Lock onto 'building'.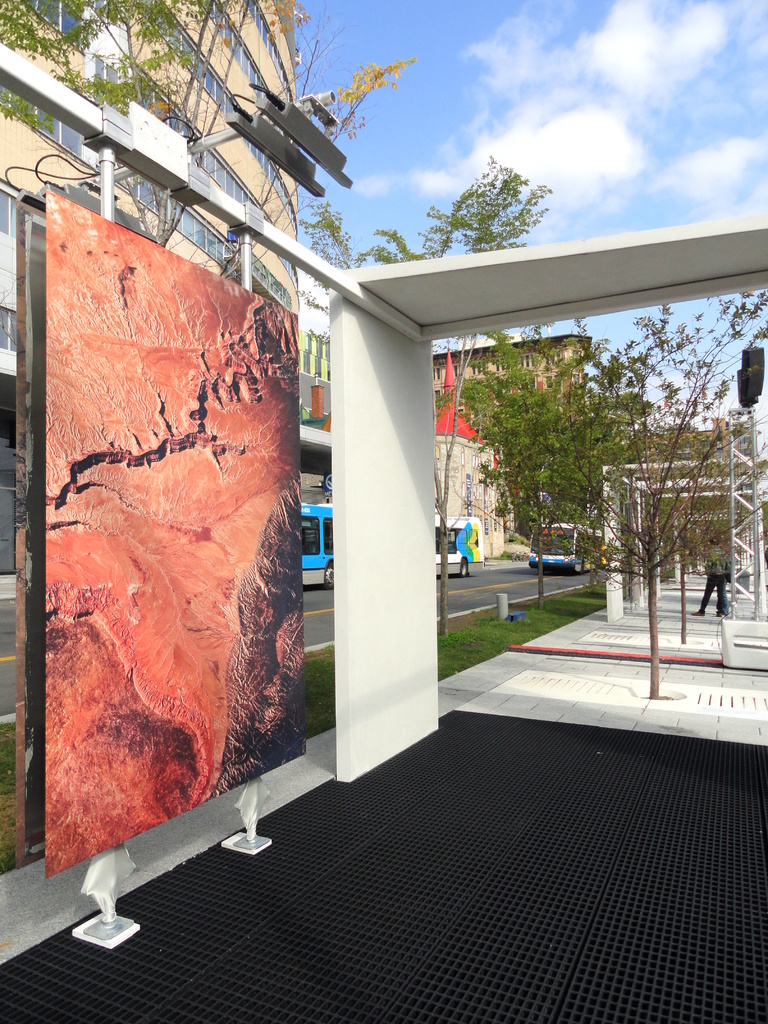
Locked: x1=0, y1=0, x2=310, y2=580.
